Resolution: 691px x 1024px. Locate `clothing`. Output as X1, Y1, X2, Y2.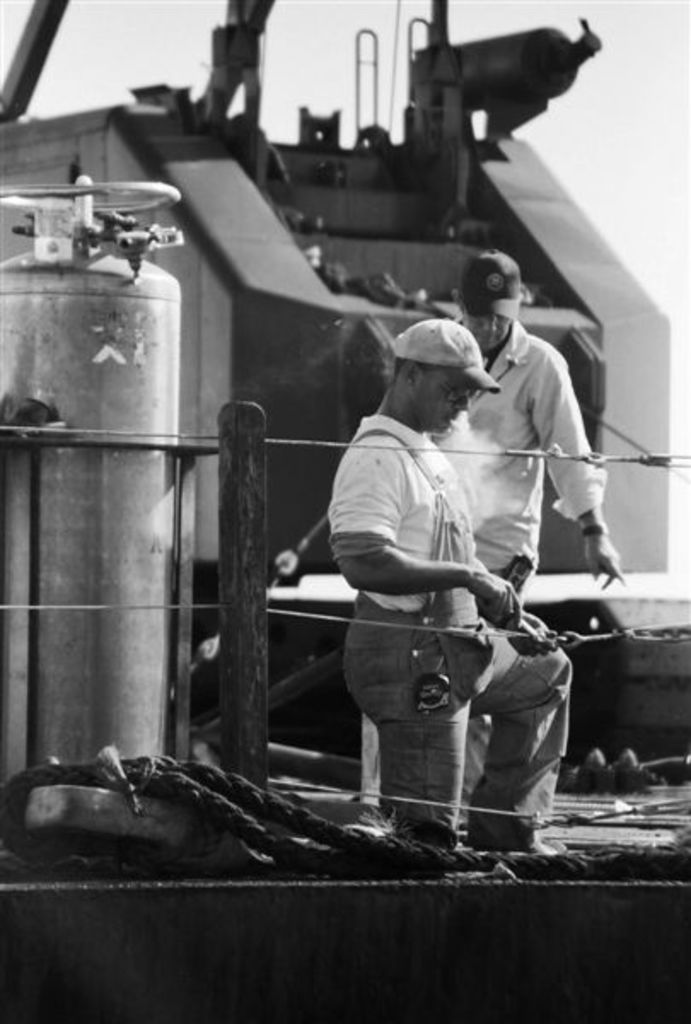
331, 411, 572, 855.
